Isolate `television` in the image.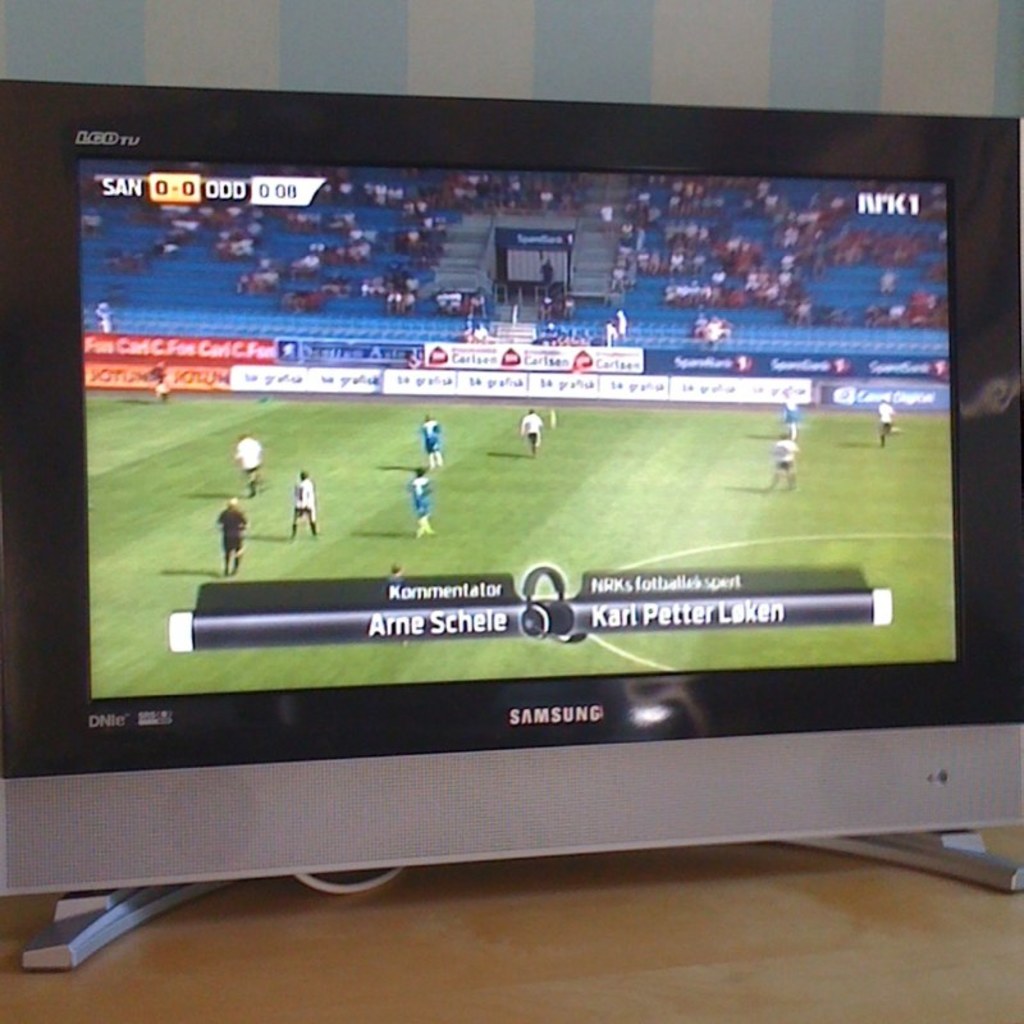
Isolated region: 3, 78, 1023, 969.
